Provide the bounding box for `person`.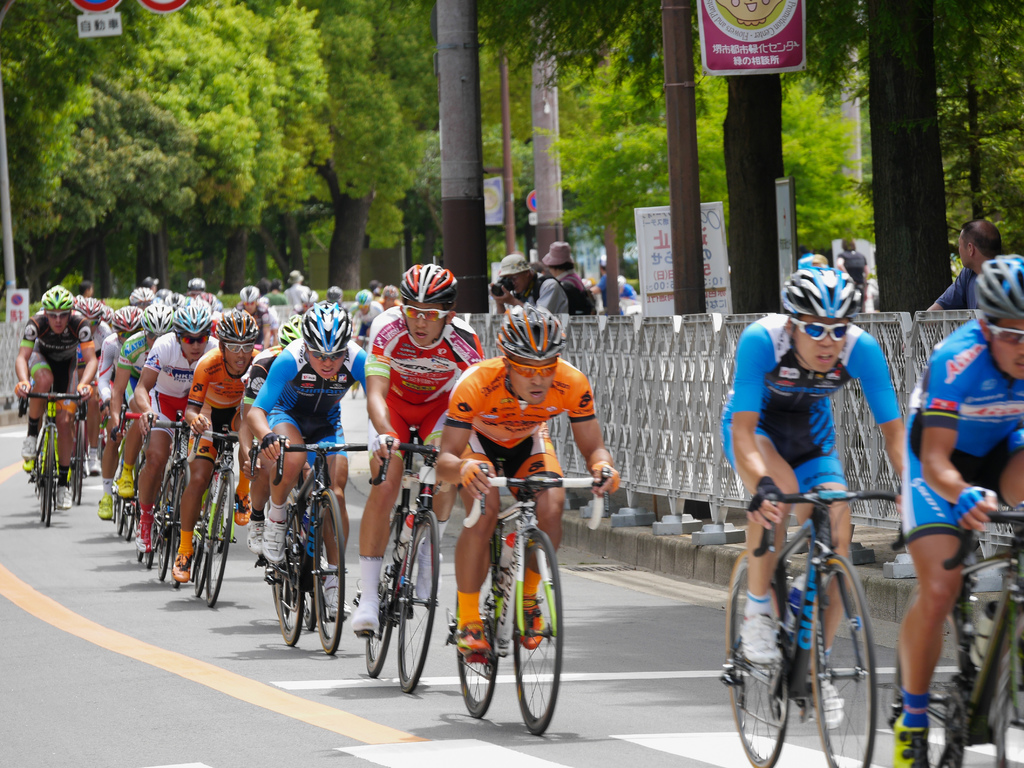
crop(95, 307, 145, 519).
